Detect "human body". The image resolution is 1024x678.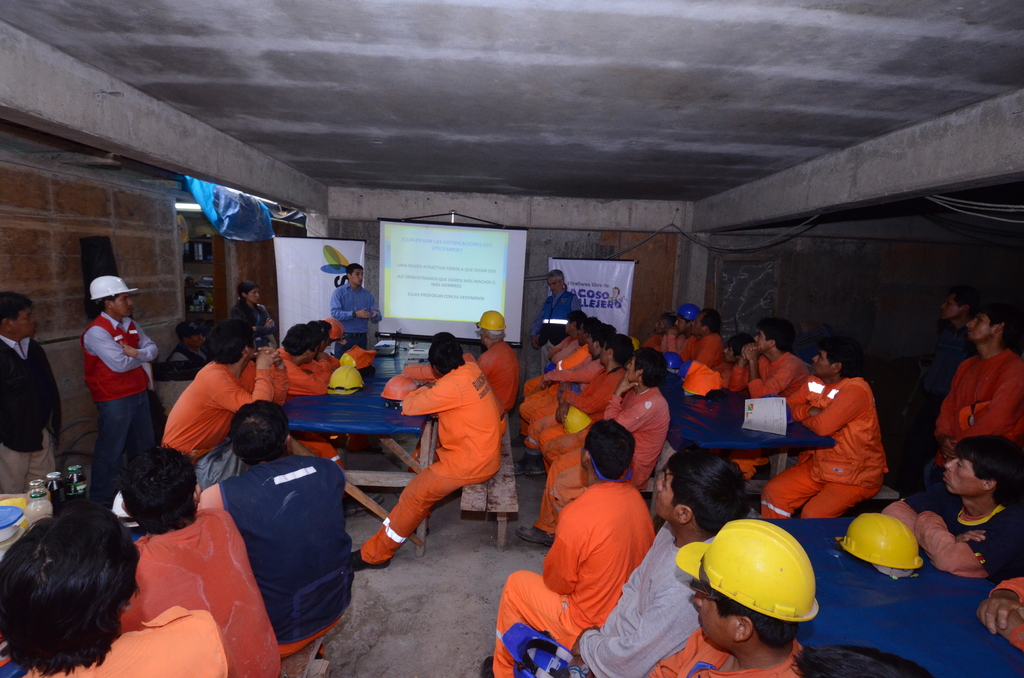
[x1=26, y1=604, x2=230, y2=677].
